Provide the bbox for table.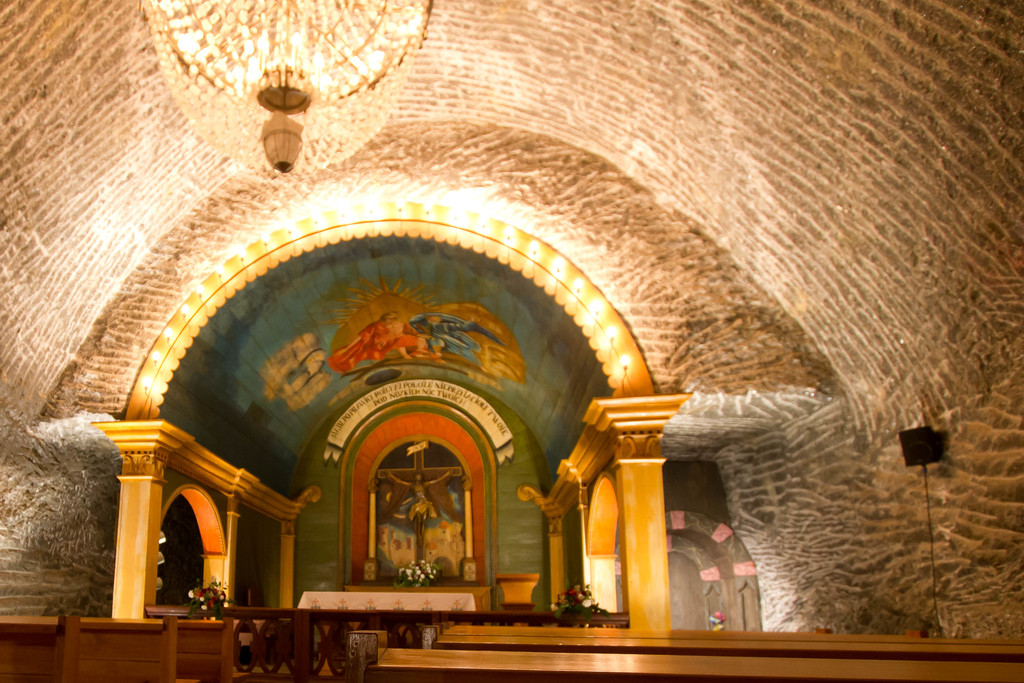
box=[438, 623, 1023, 657].
